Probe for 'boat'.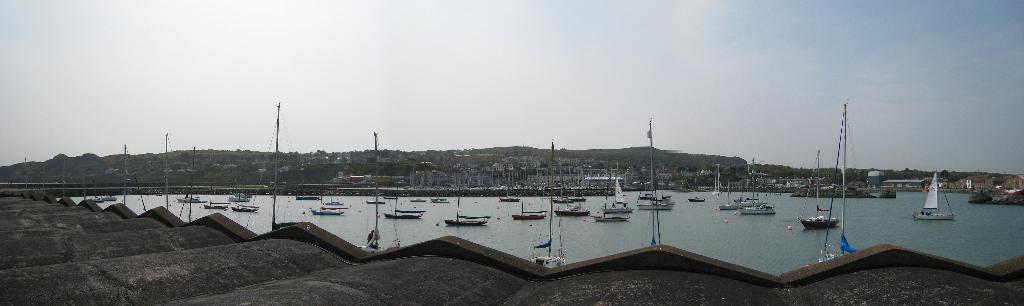
Probe result: bbox=[382, 214, 422, 219].
